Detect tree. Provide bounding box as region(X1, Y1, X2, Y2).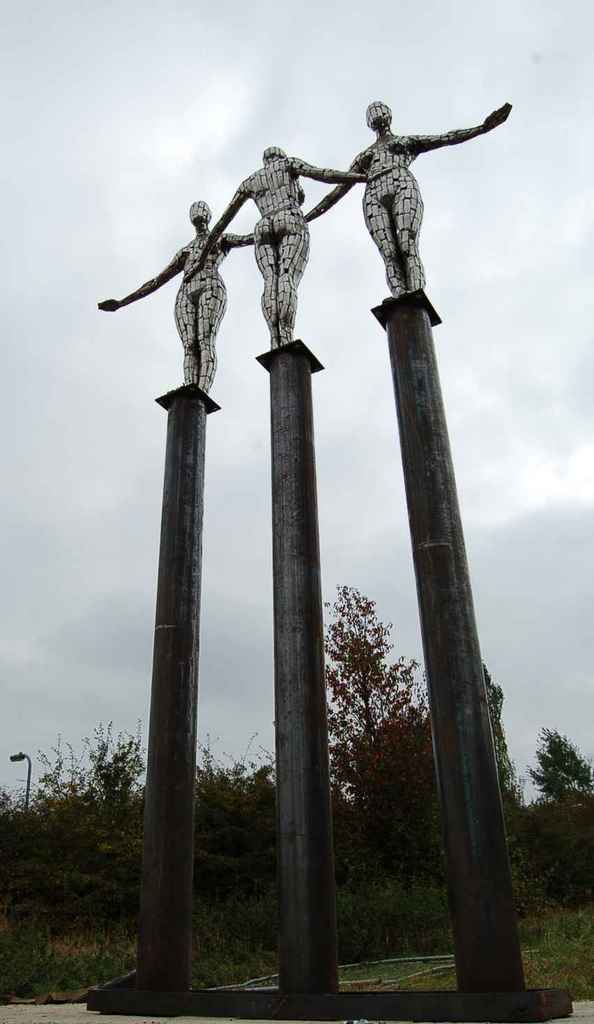
region(533, 721, 593, 854).
